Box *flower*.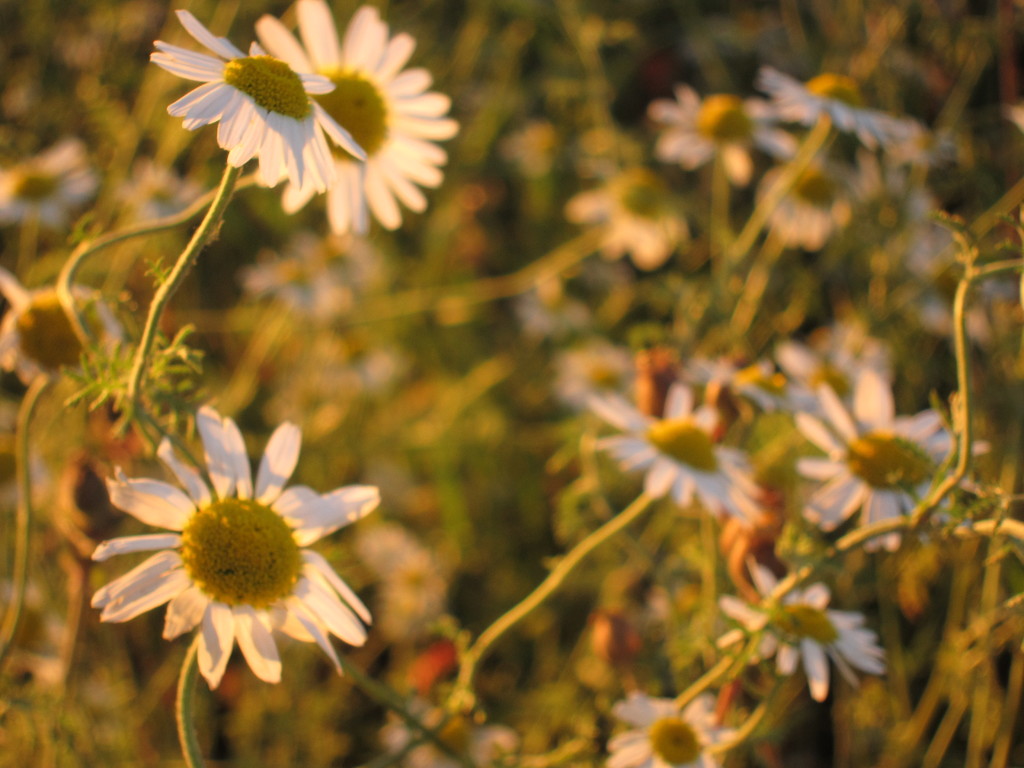
795:371:959:549.
